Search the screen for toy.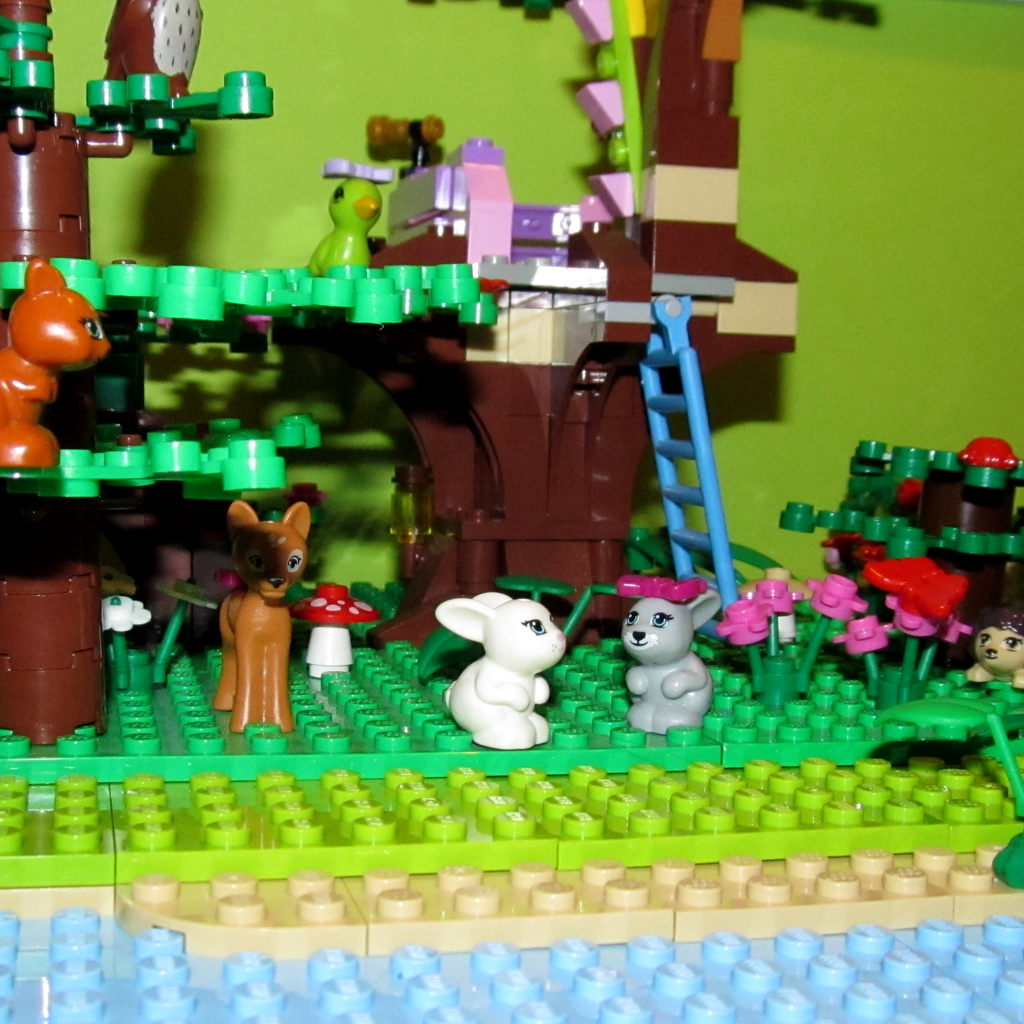
Found at (102, 563, 140, 599).
